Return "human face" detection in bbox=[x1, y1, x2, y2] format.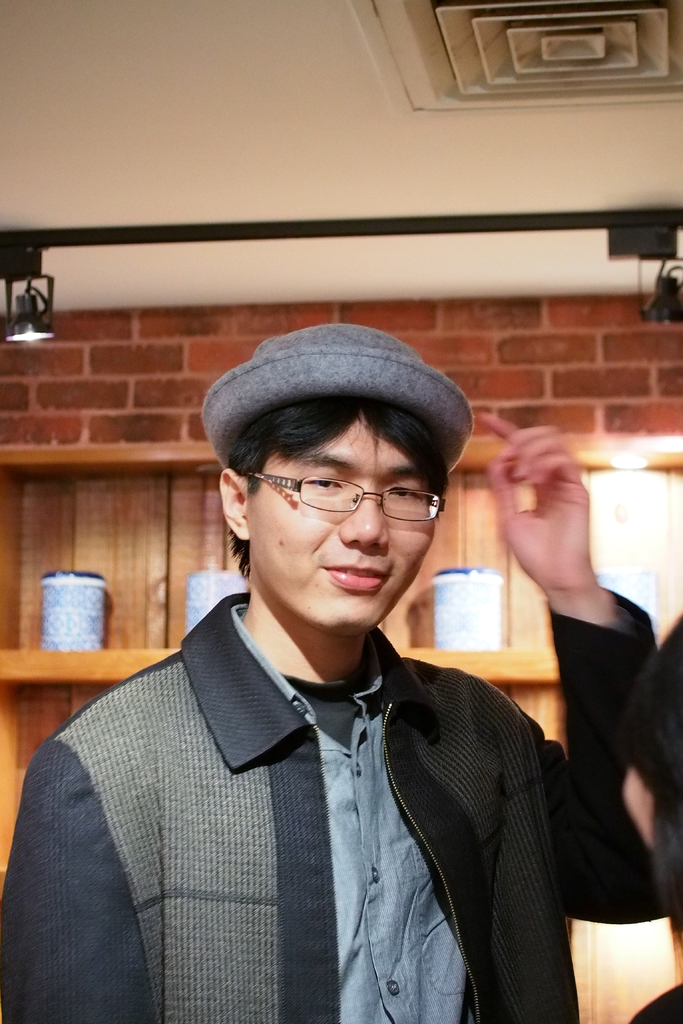
bbox=[251, 421, 438, 635].
